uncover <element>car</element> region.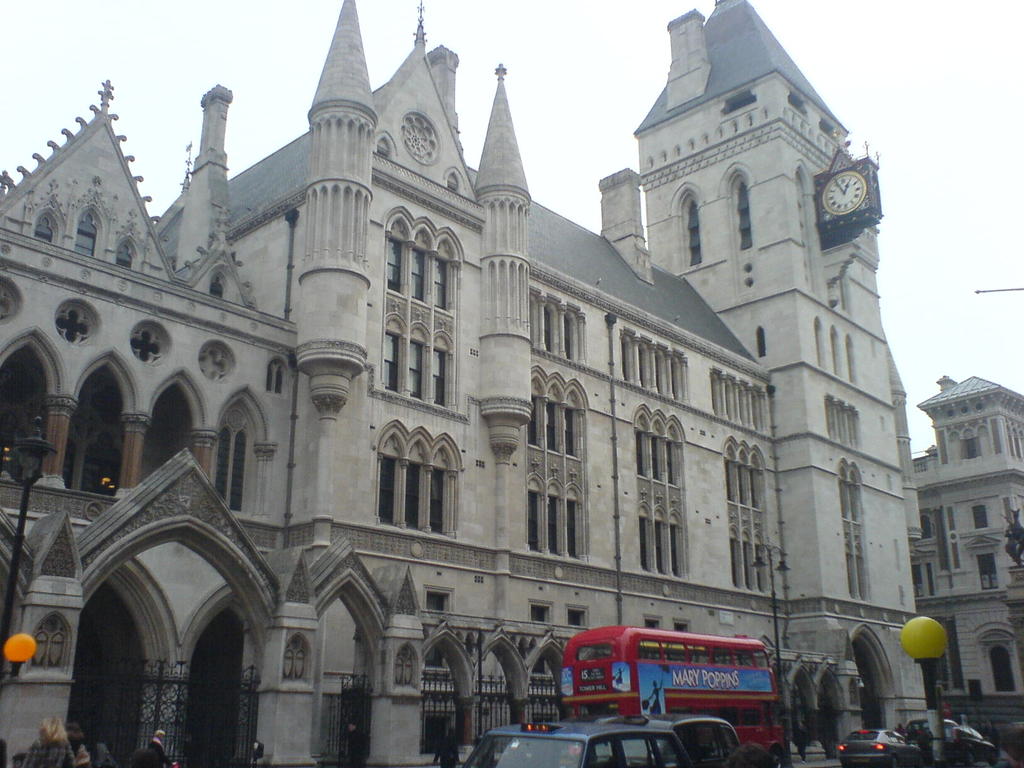
Uncovered: (598, 714, 740, 767).
